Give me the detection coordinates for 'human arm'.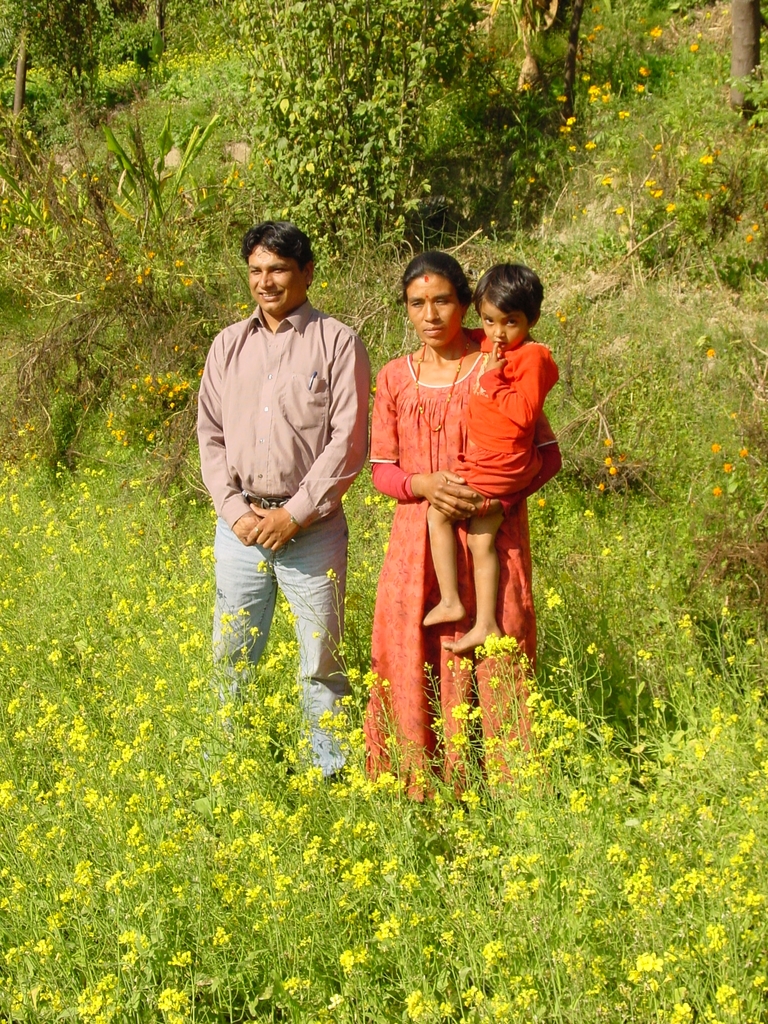
191, 328, 280, 557.
